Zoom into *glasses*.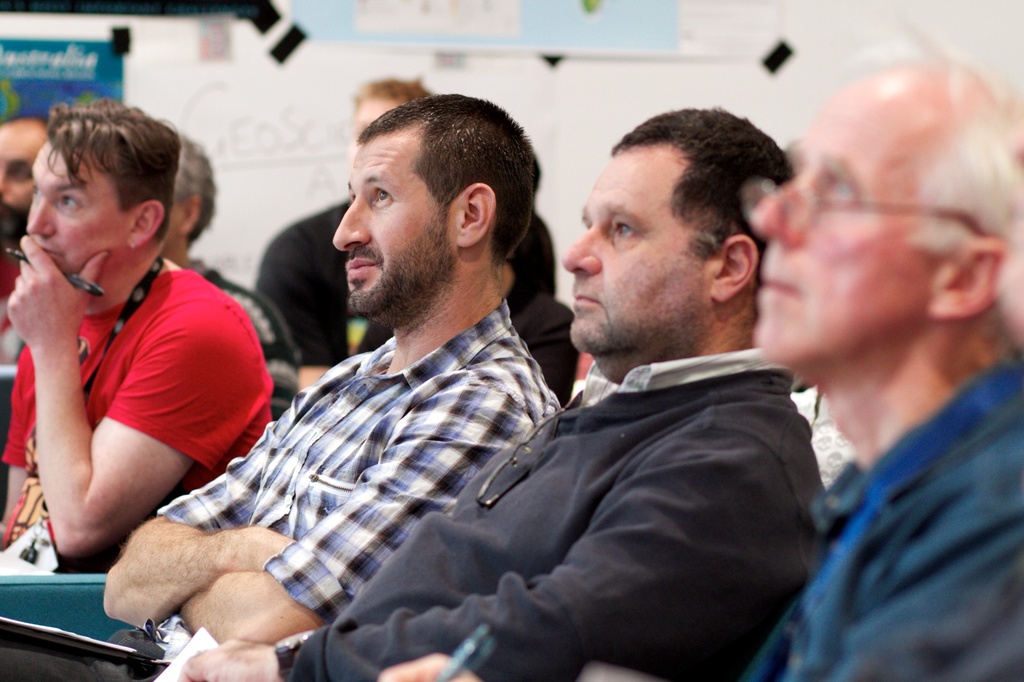
Zoom target: {"x1": 740, "y1": 180, "x2": 996, "y2": 240}.
